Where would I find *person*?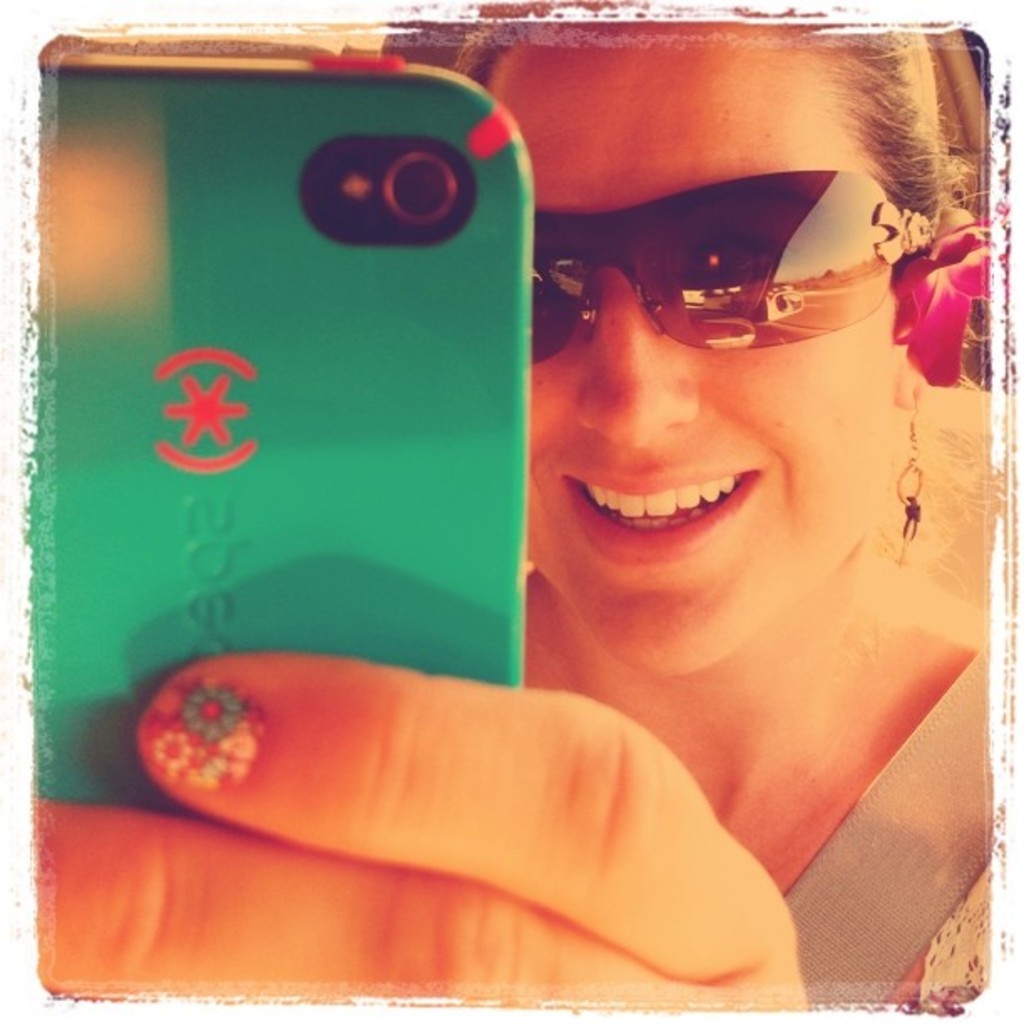
At [x1=32, y1=5, x2=997, y2=1004].
